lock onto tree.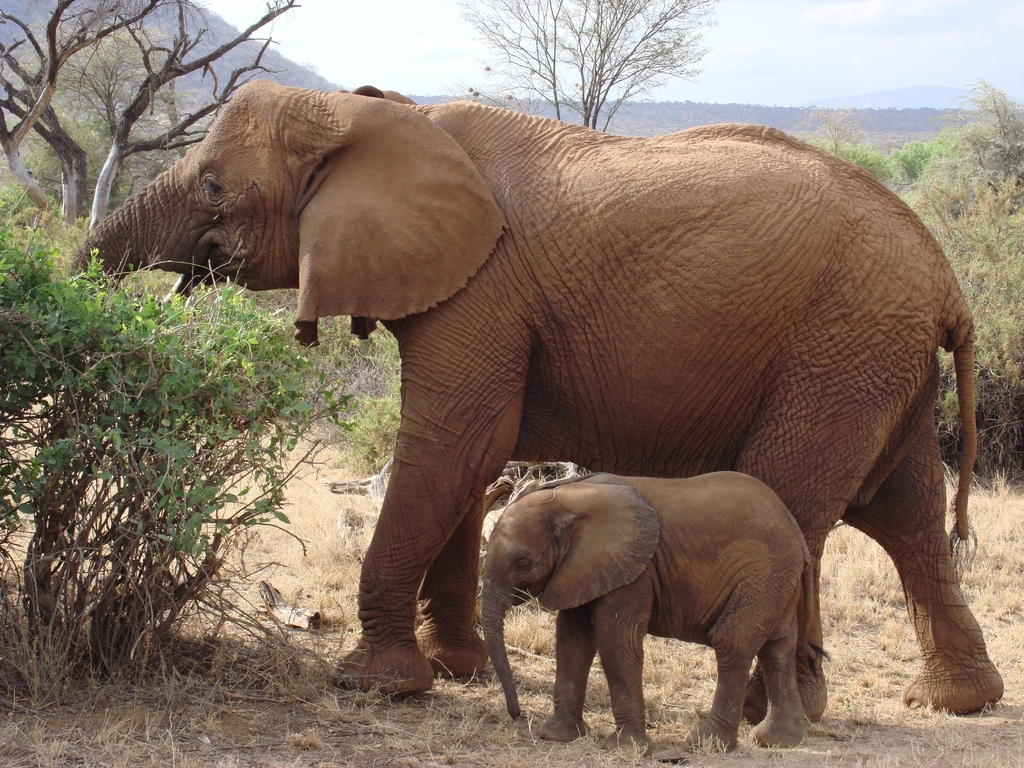
Locked: BBox(0, 222, 341, 672).
